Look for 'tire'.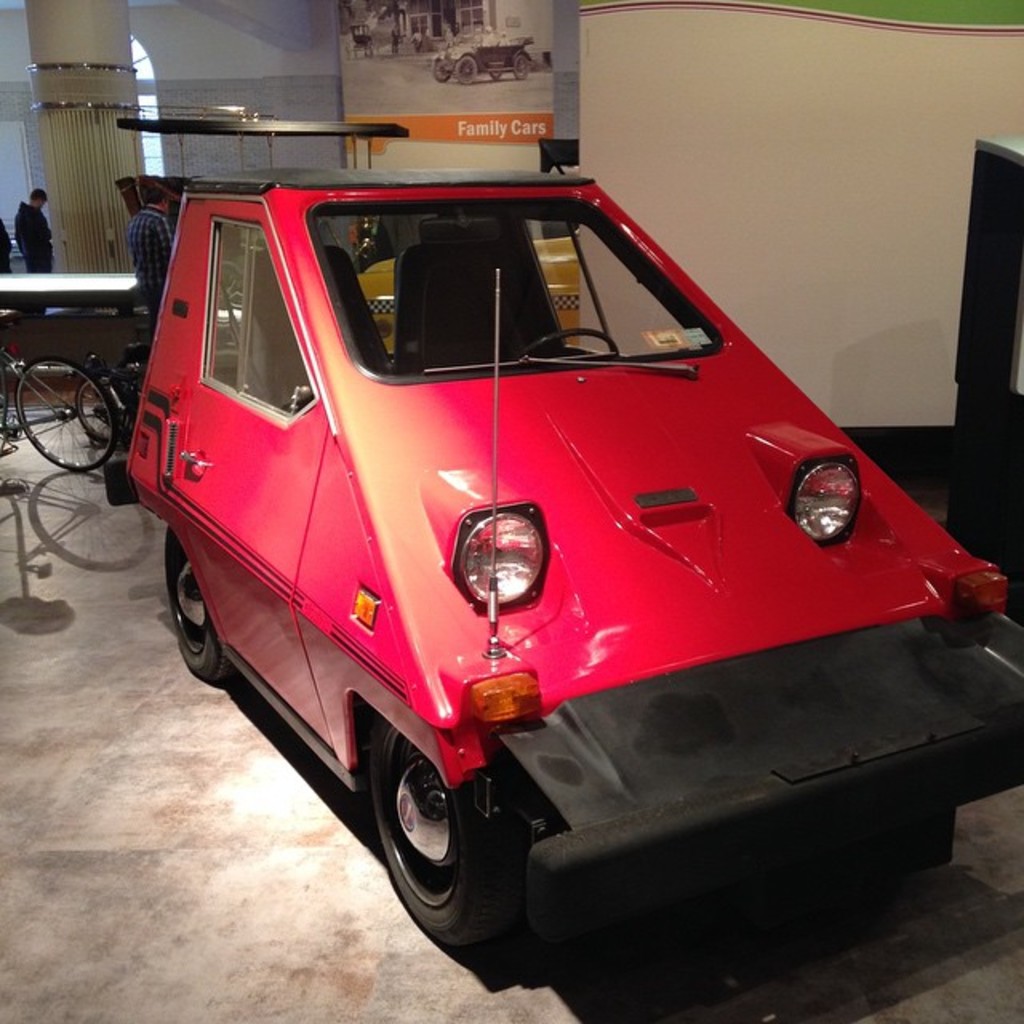
Found: l=490, t=70, r=506, b=80.
